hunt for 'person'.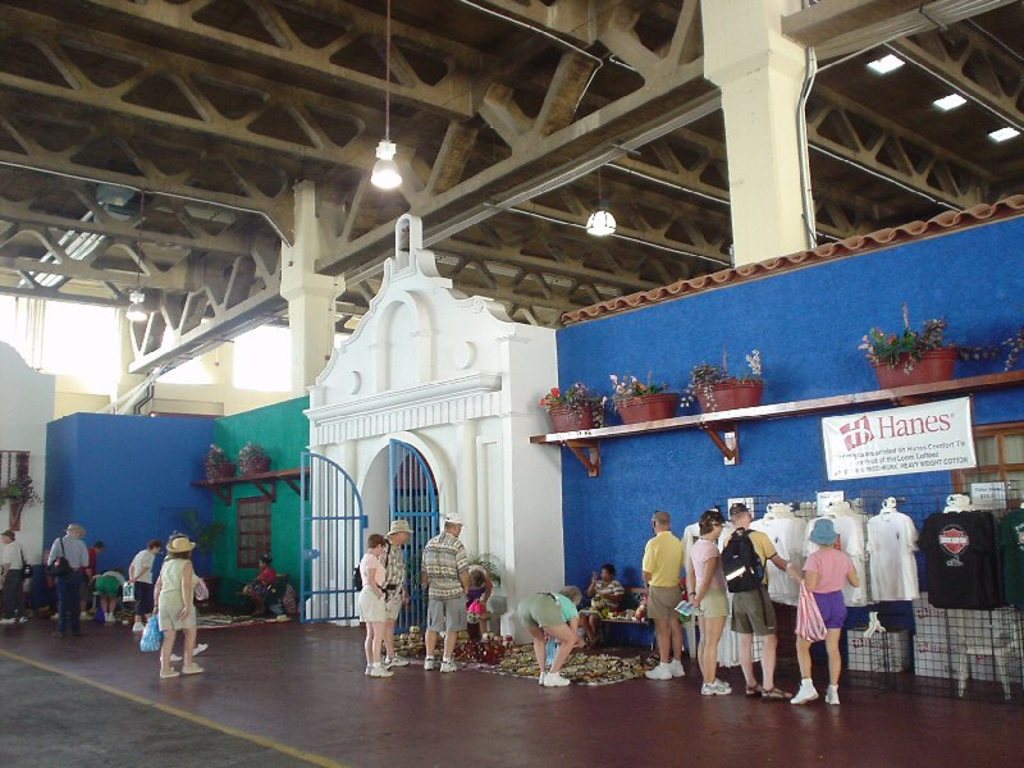
Hunted down at detection(349, 527, 396, 676).
